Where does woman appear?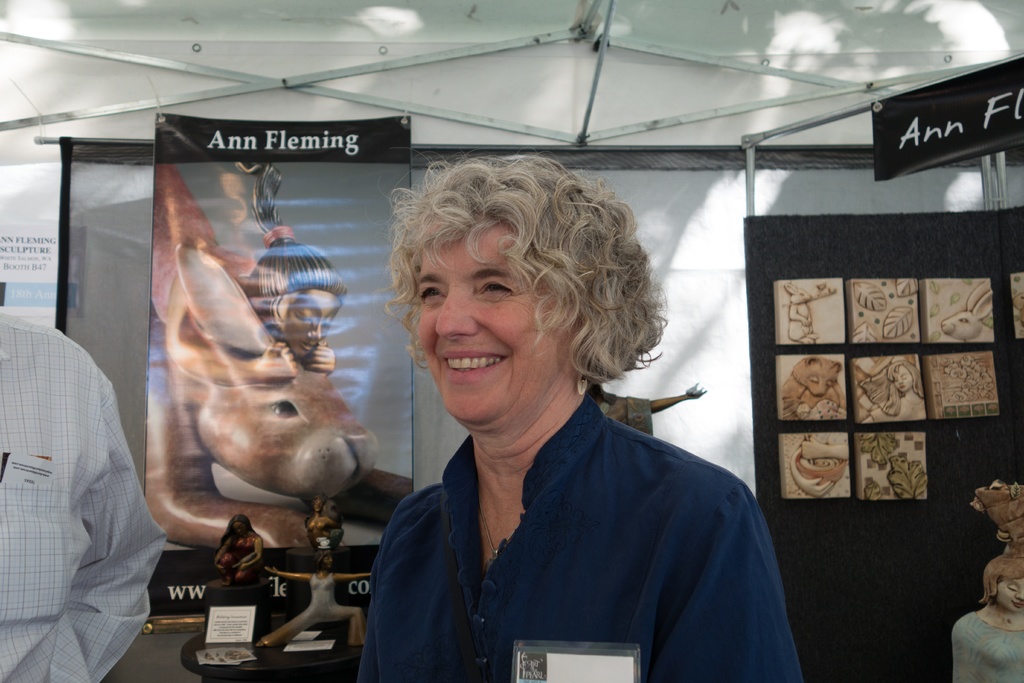
Appears at crop(861, 361, 925, 423).
